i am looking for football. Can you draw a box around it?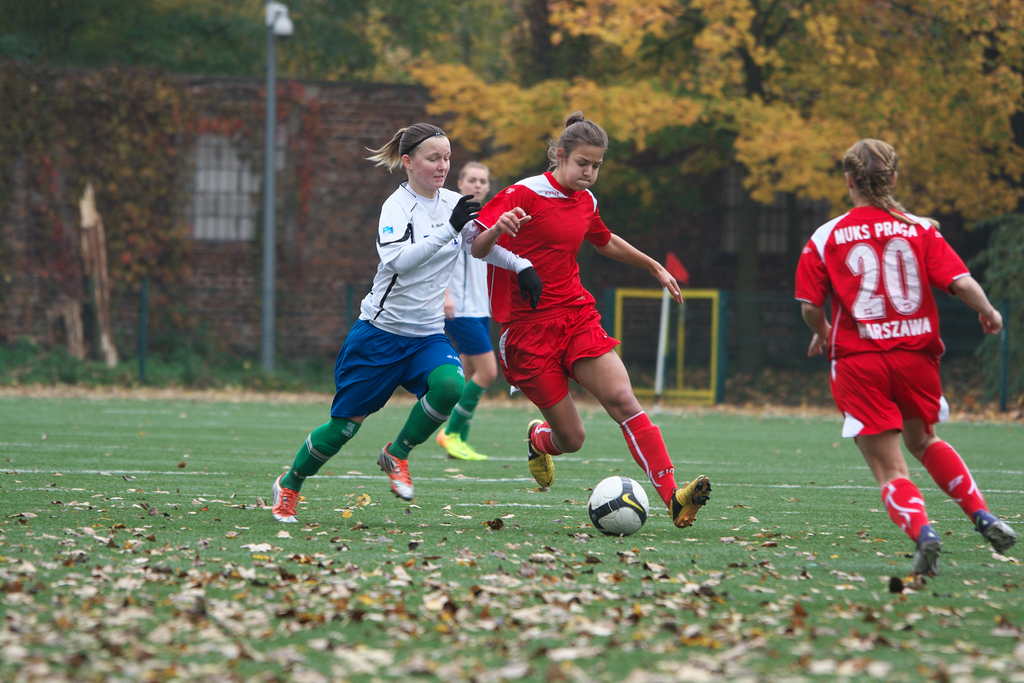
Sure, the bounding box is Rect(586, 477, 653, 537).
